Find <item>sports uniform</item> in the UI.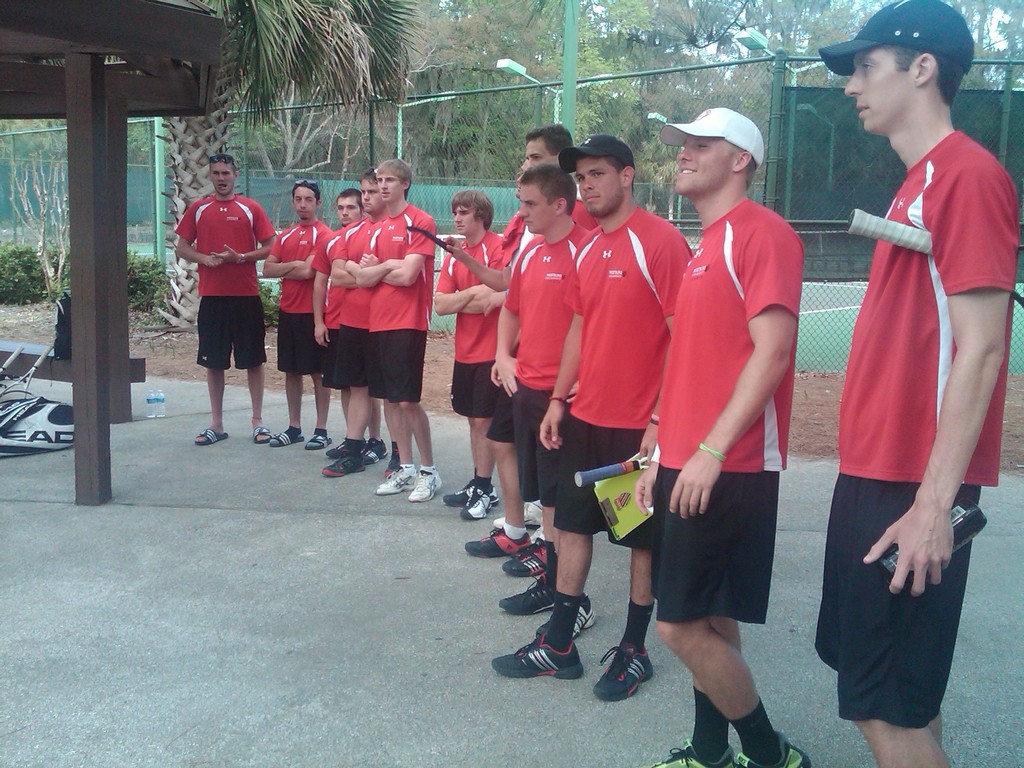
UI element at <bbox>435, 232, 516, 424</bbox>.
